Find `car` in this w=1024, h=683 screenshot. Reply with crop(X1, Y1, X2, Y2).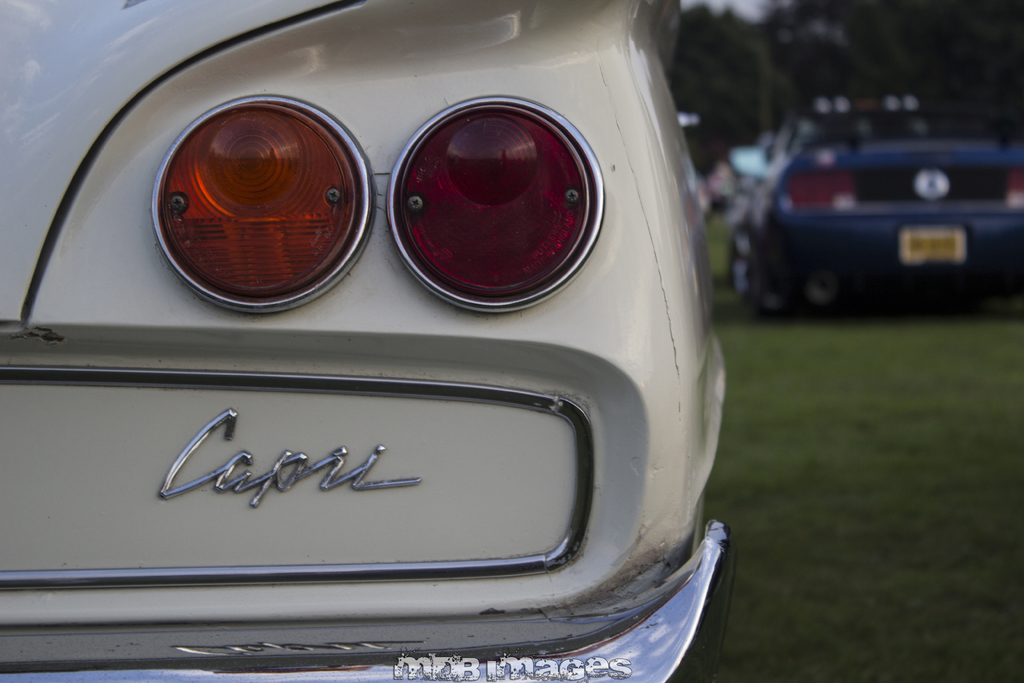
crop(751, 143, 1022, 319).
